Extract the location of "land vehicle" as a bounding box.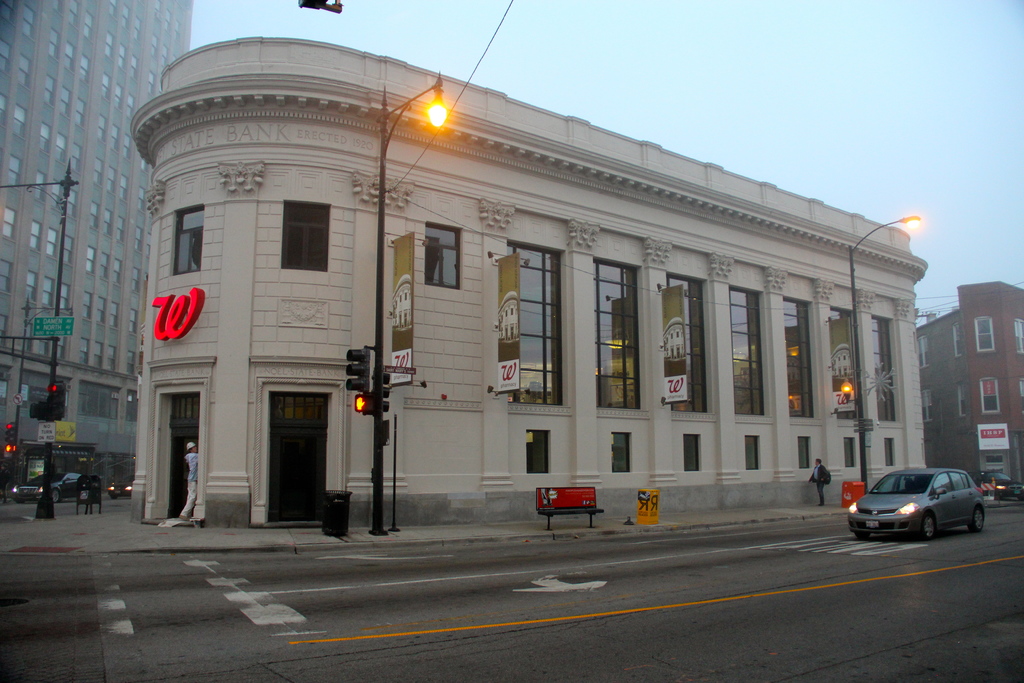
select_region(979, 470, 1017, 495).
